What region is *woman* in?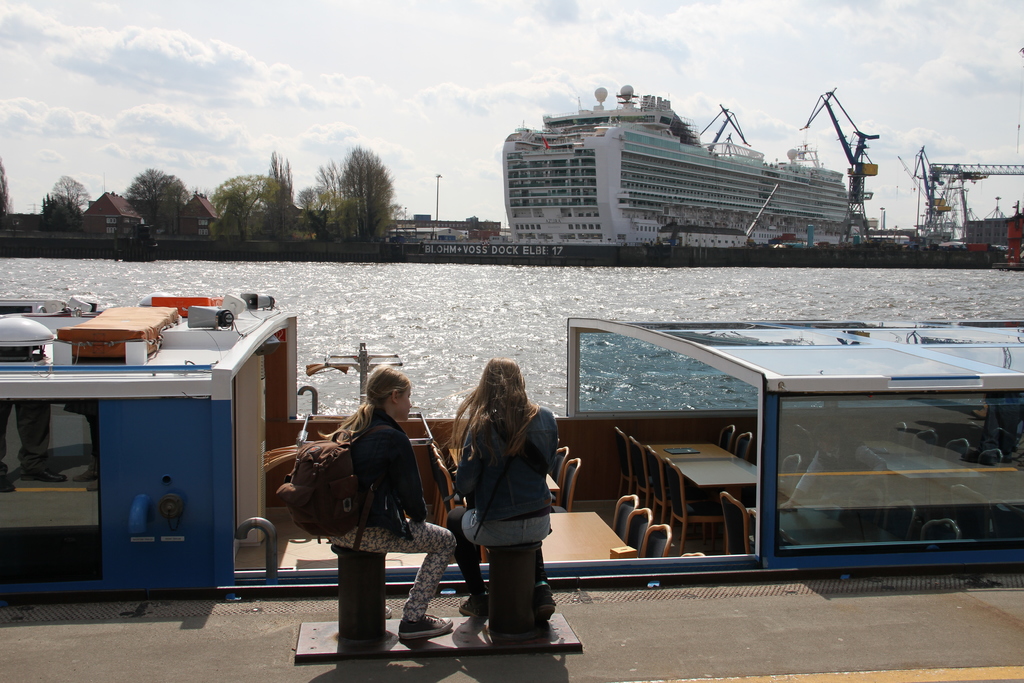
303,366,460,637.
